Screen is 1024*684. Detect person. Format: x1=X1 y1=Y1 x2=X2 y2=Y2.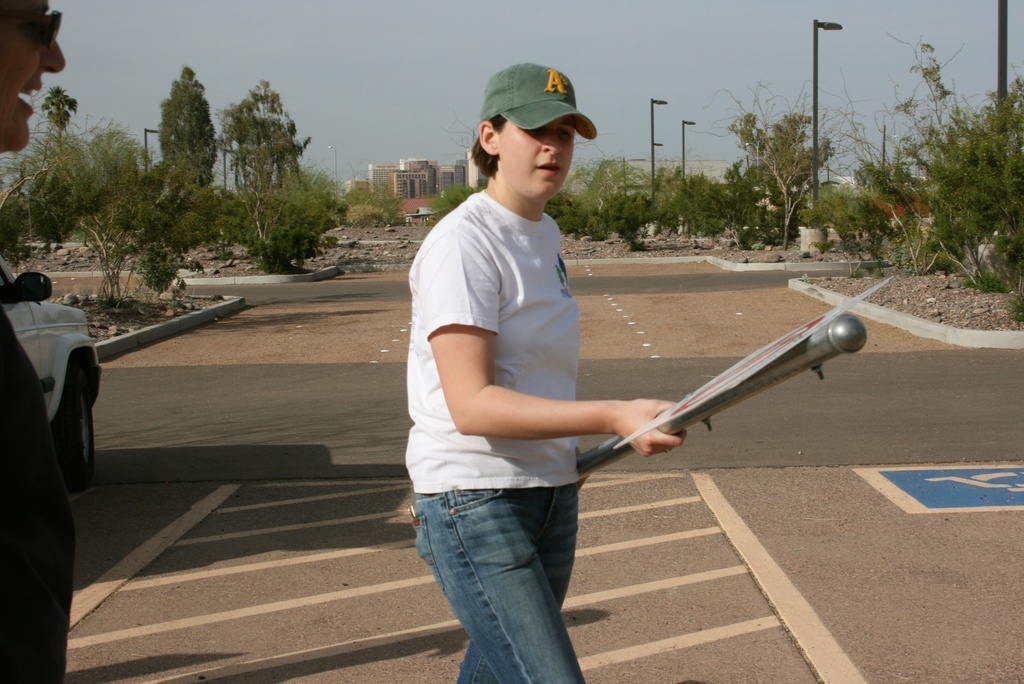
x1=389 y1=60 x2=688 y2=683.
